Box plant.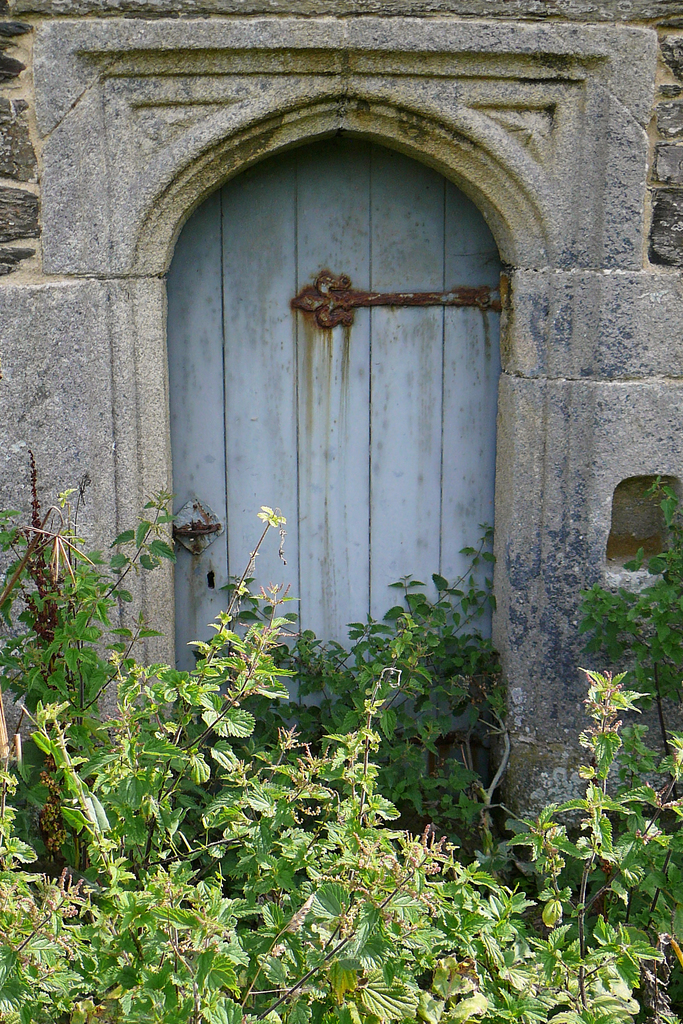
0:427:205:944.
